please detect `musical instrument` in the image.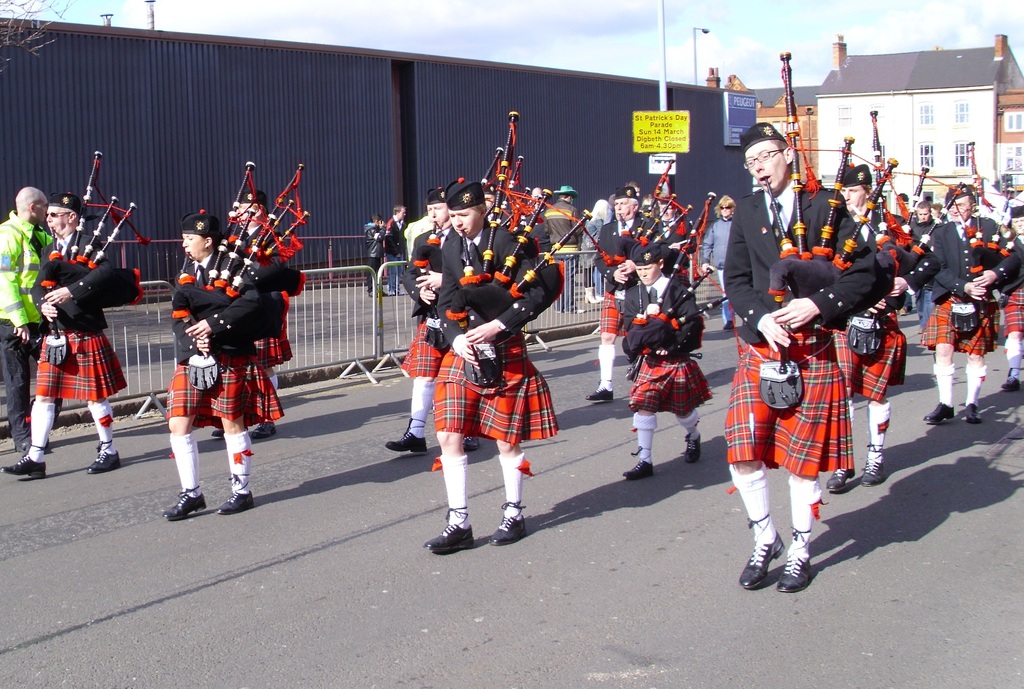
[x1=452, y1=110, x2=590, y2=399].
